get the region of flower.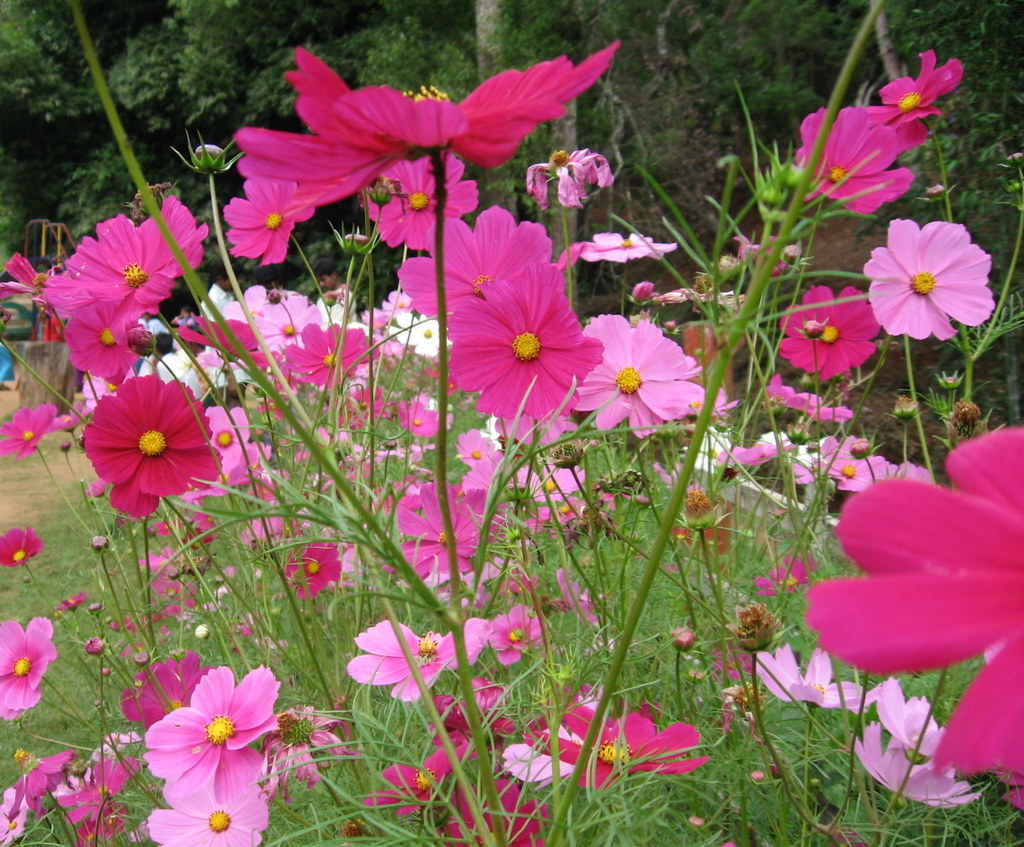
53,754,129,823.
